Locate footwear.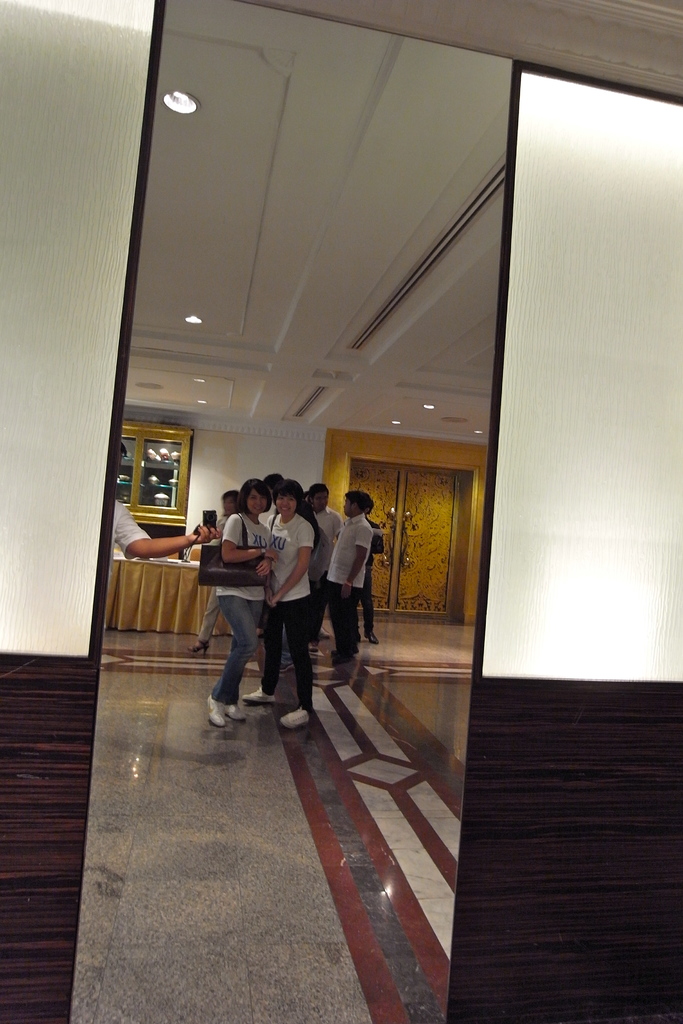
Bounding box: region(280, 662, 294, 675).
